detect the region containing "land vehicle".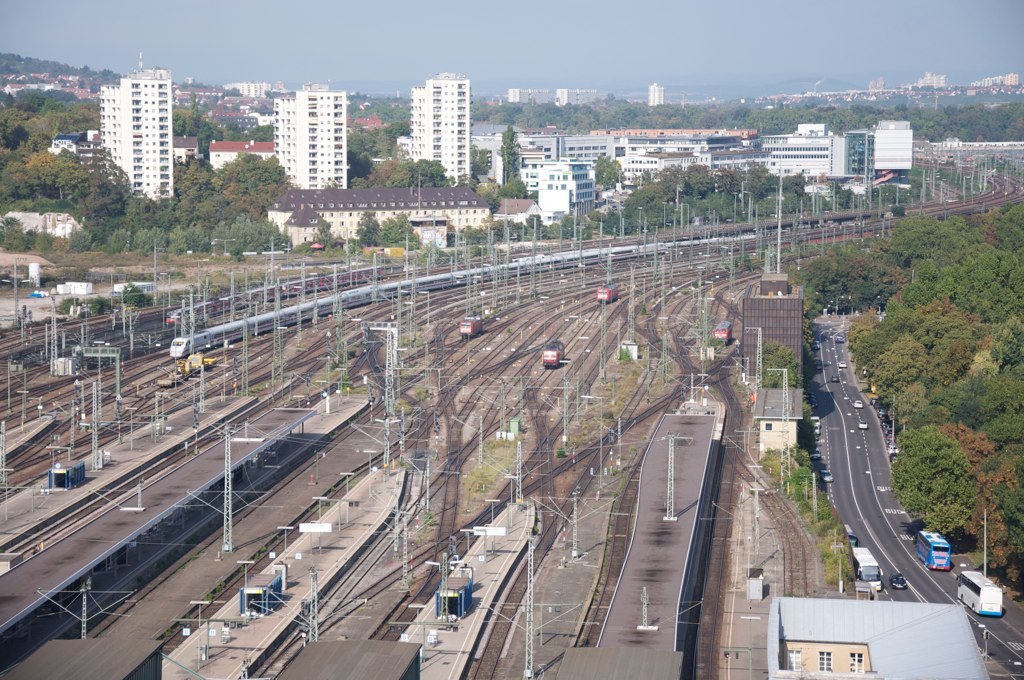
bbox=(819, 468, 832, 483).
